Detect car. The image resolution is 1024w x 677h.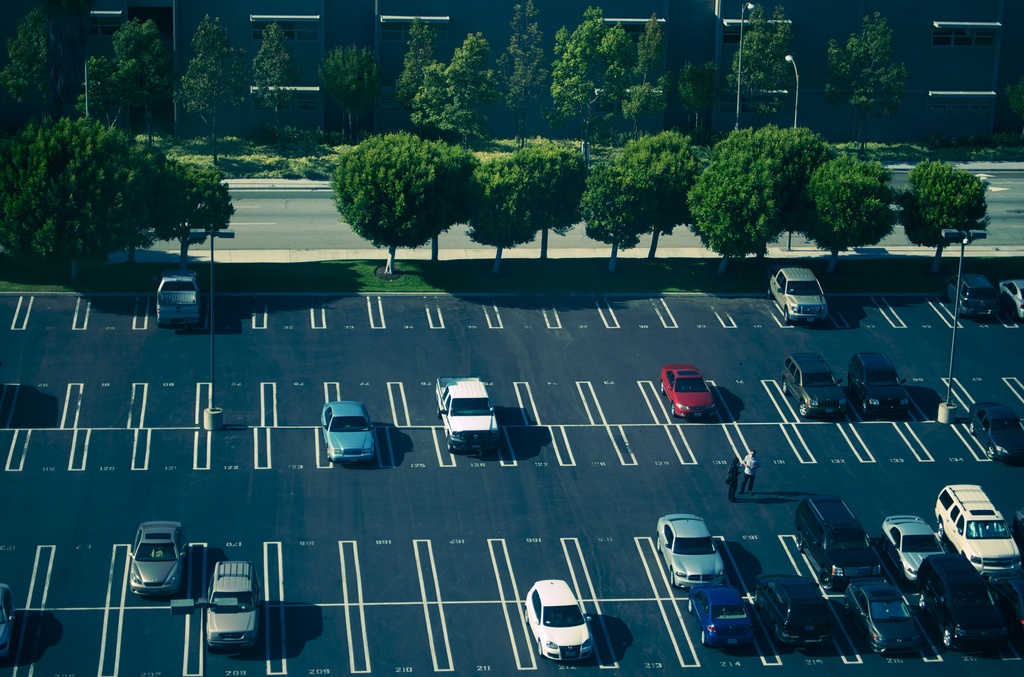
detection(844, 343, 913, 417).
